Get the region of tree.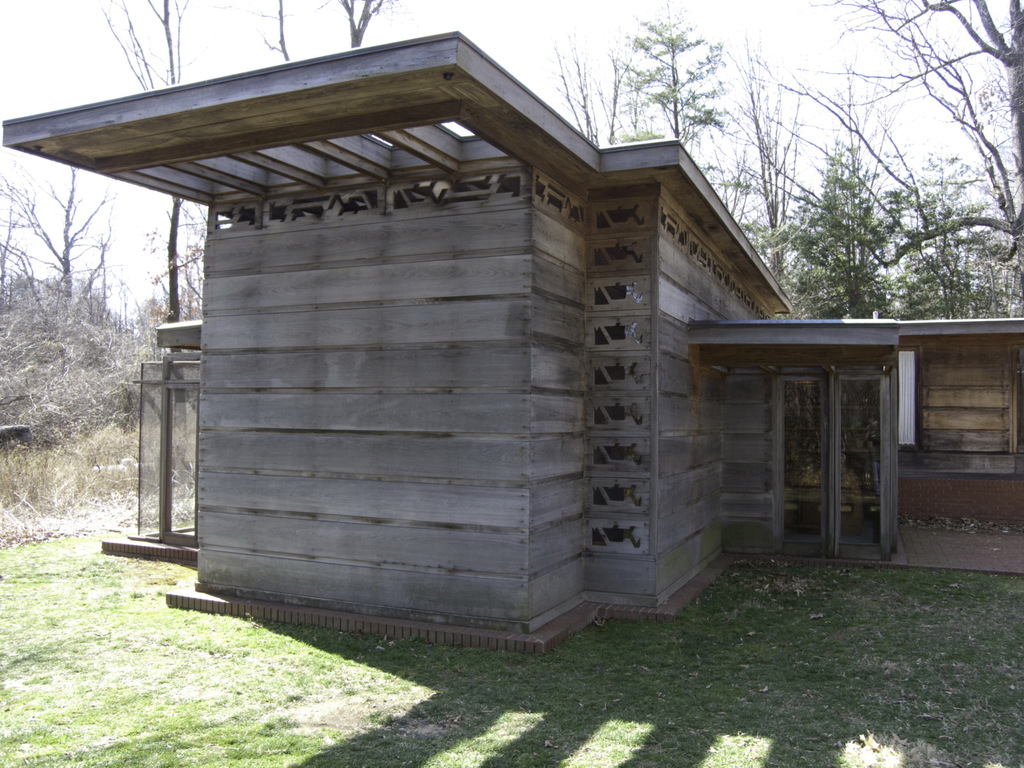
locate(0, 161, 129, 319).
